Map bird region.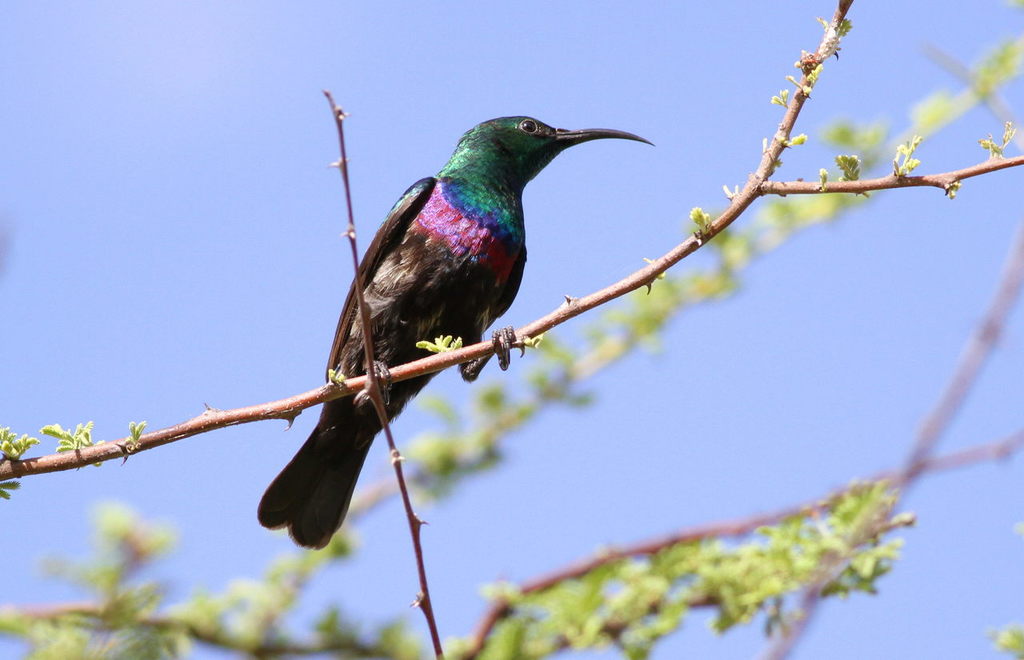
Mapped to pyautogui.locateOnScreen(262, 112, 662, 526).
